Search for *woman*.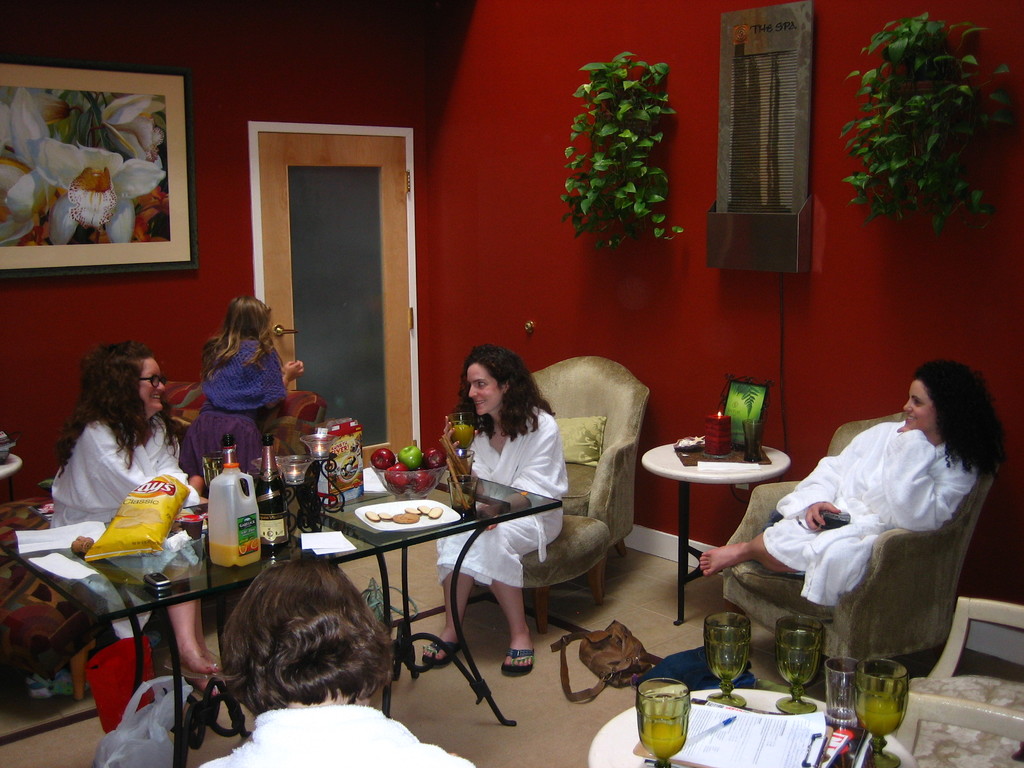
Found at l=436, t=348, r=584, b=685.
